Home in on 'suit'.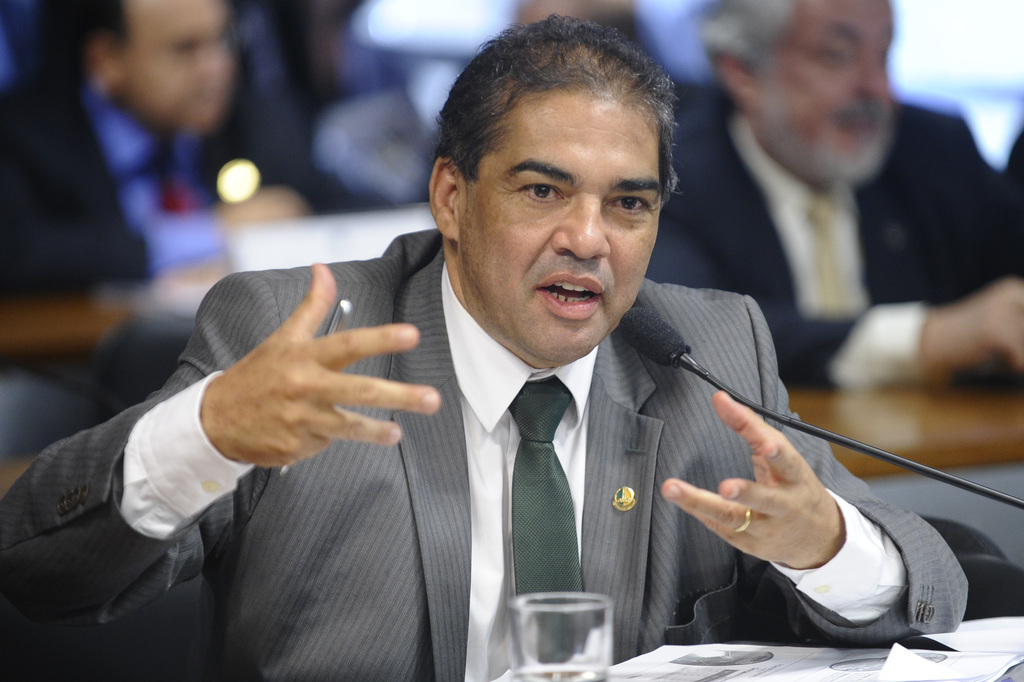
Homed in at 639, 90, 1023, 383.
